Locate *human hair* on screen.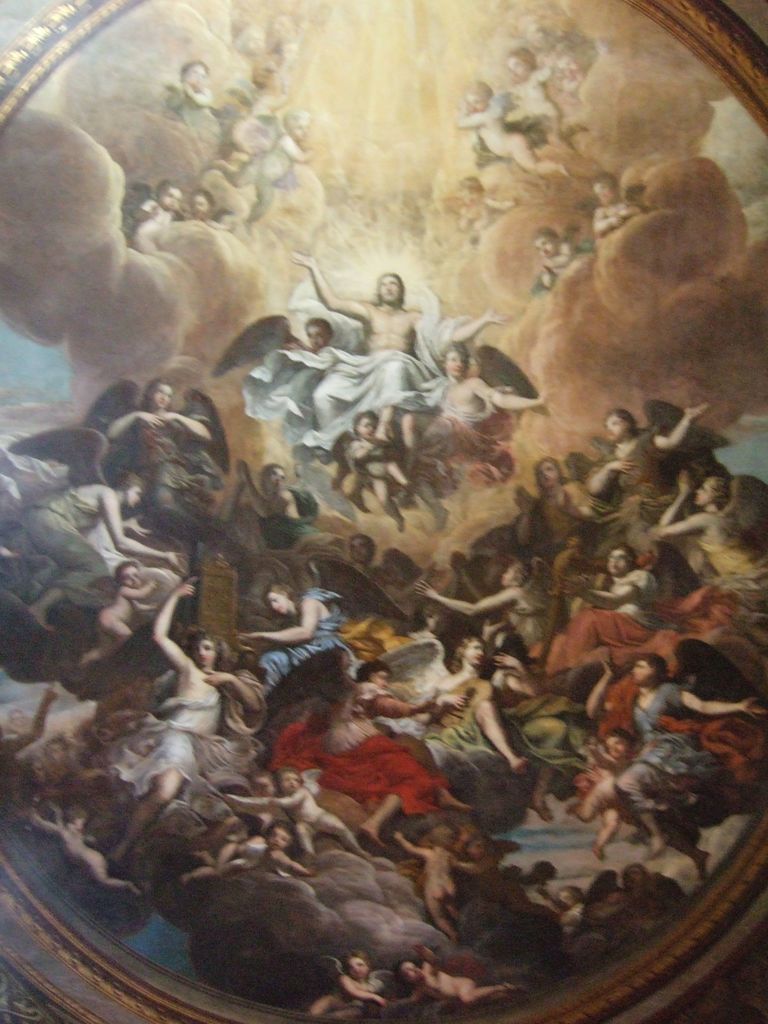
On screen at l=591, t=173, r=616, b=189.
